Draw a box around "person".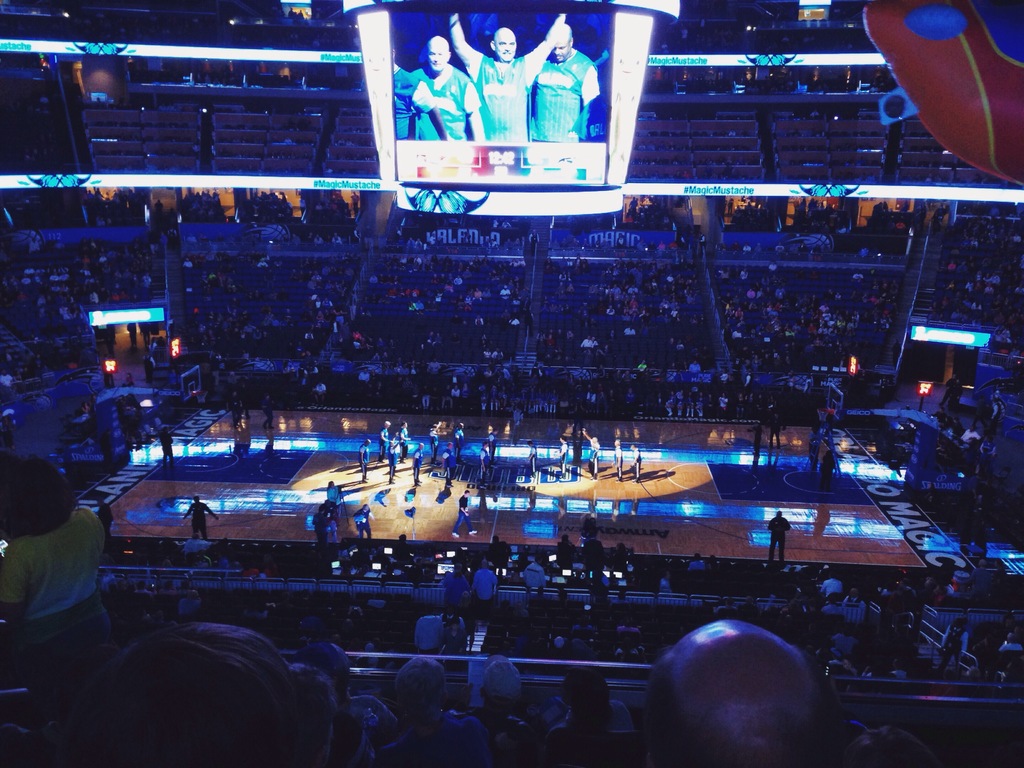
[x1=554, y1=534, x2=575, y2=571].
